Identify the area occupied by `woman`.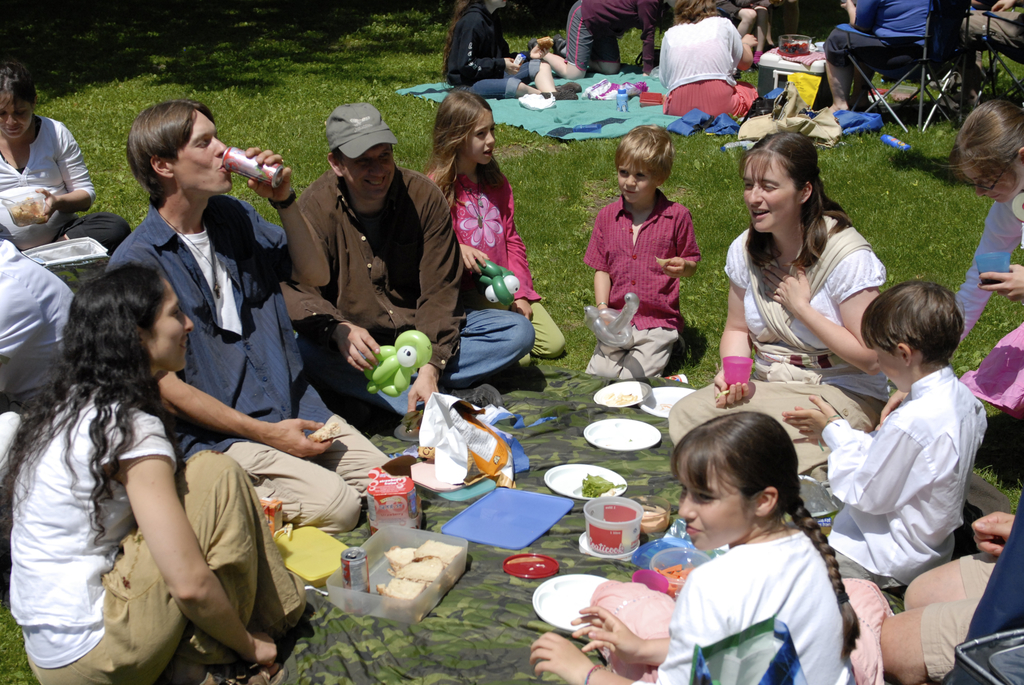
Area: region(442, 0, 555, 98).
